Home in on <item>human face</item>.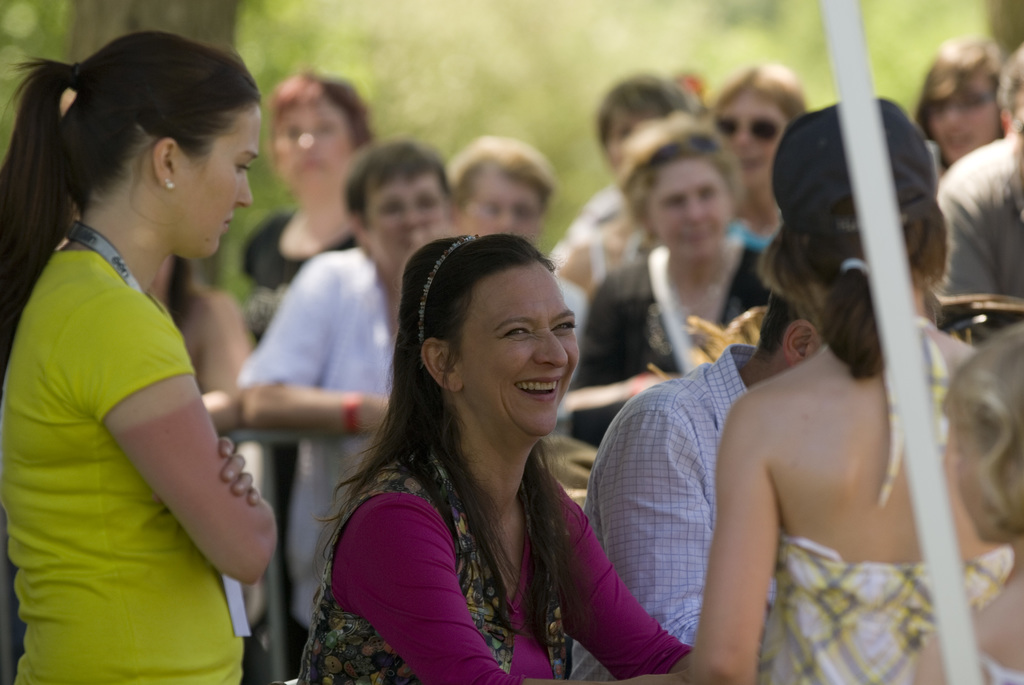
Homed in at box(453, 164, 543, 241).
